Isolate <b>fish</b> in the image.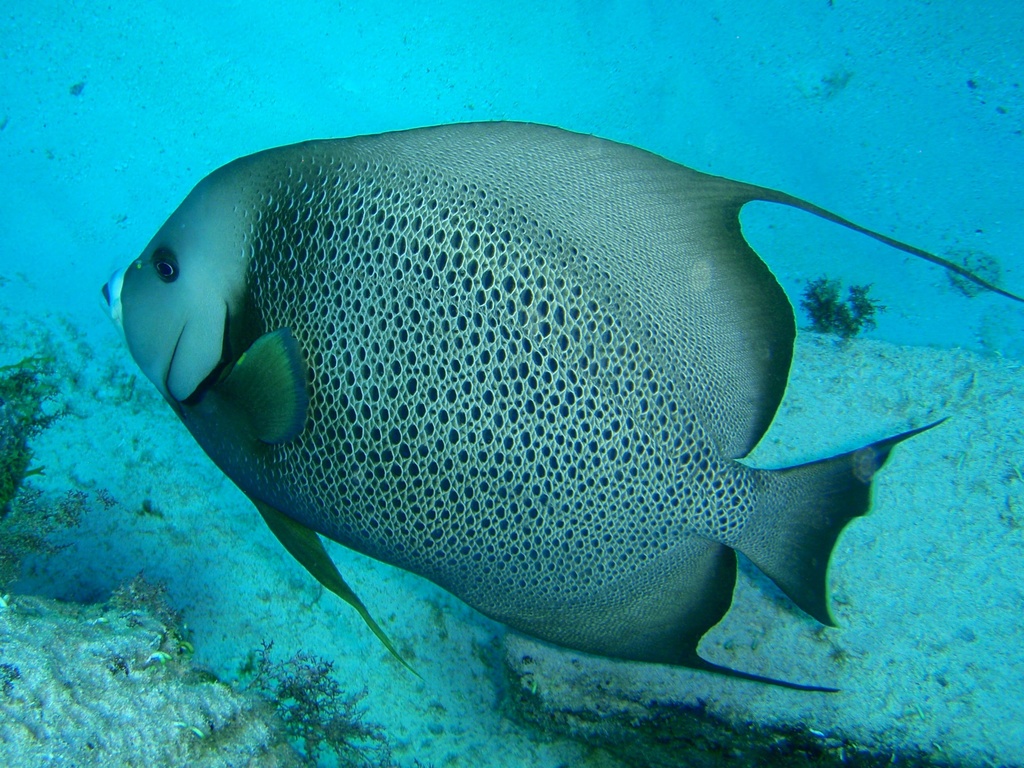
Isolated region: {"left": 41, "top": 93, "right": 1011, "bottom": 733}.
